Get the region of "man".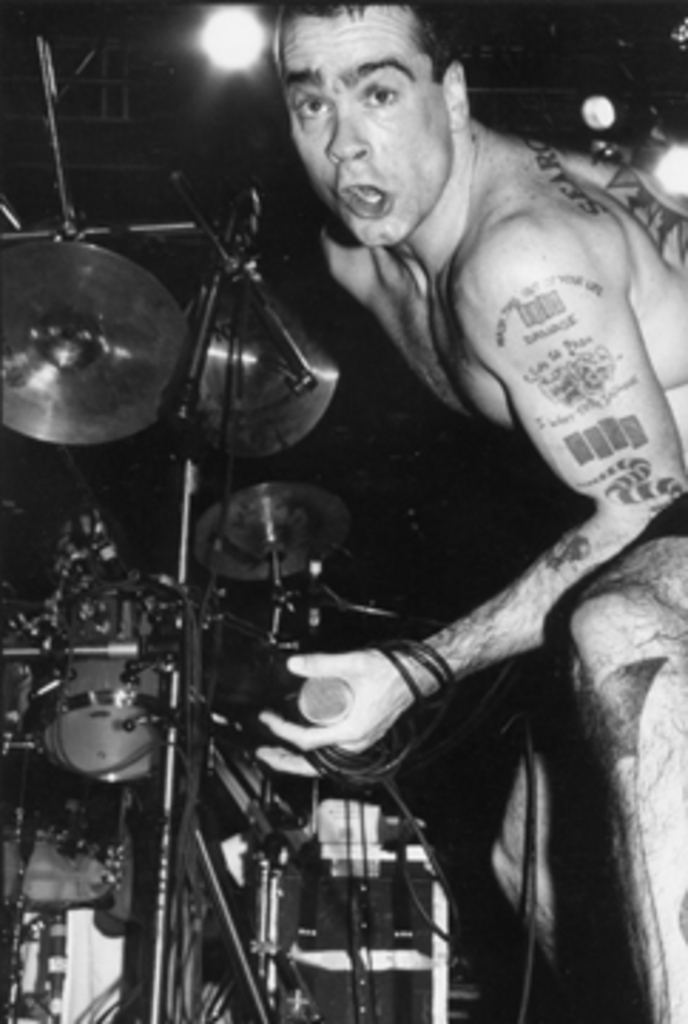
[x1=225, y1=0, x2=685, y2=1021].
